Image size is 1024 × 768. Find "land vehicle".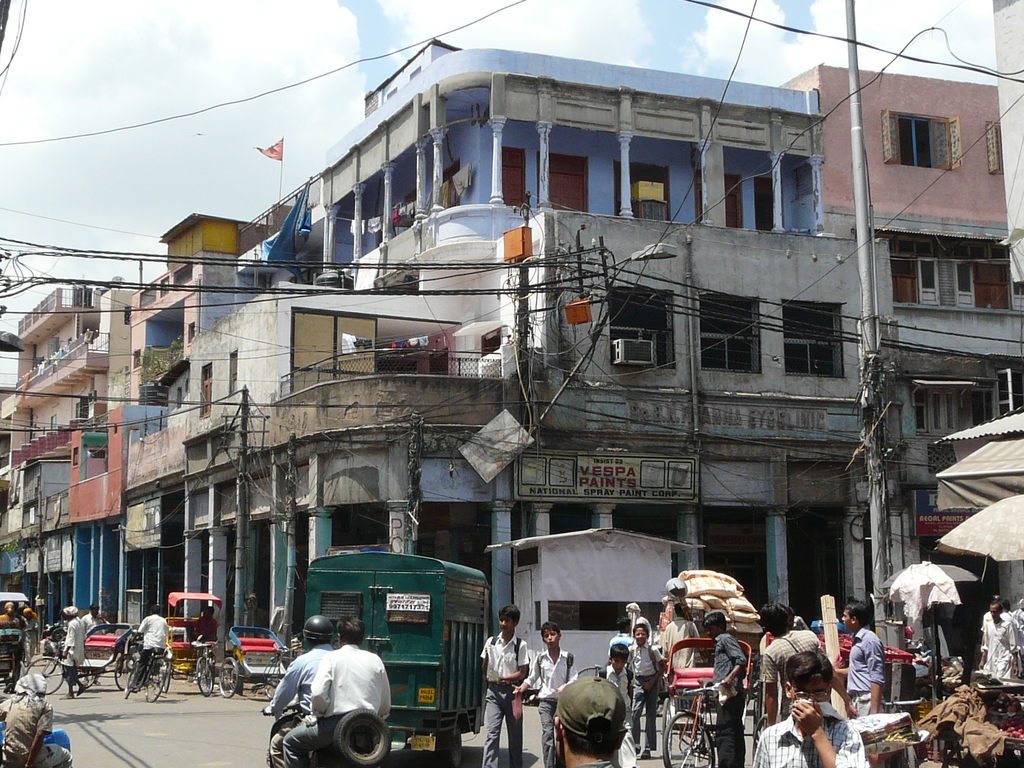
left=876, top=699, right=929, bottom=767.
